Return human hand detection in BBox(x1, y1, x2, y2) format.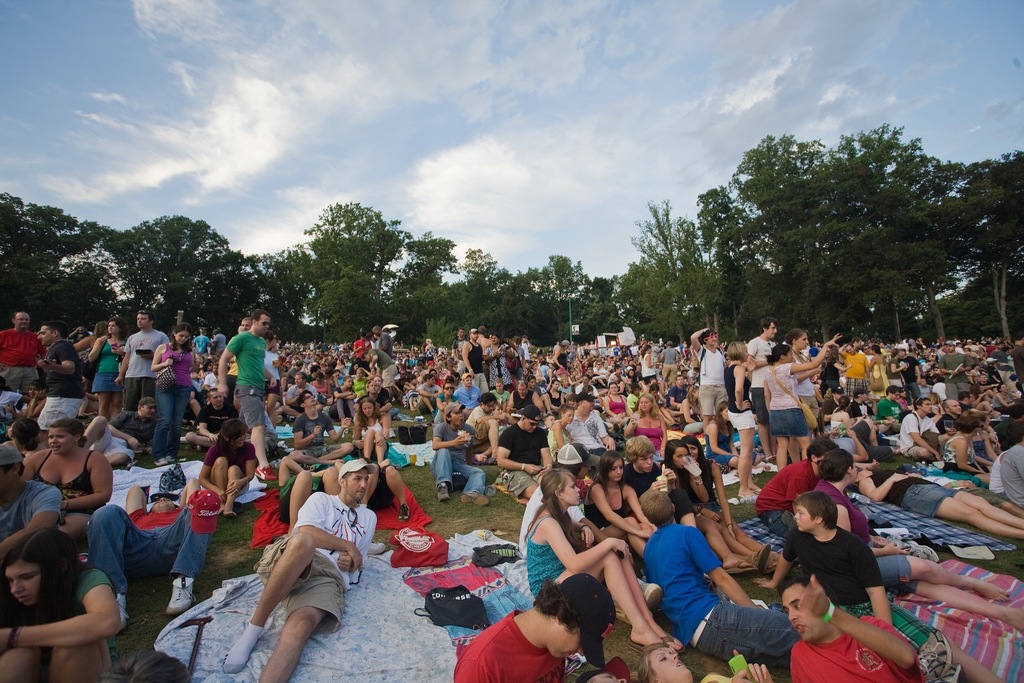
BBox(636, 531, 652, 541).
